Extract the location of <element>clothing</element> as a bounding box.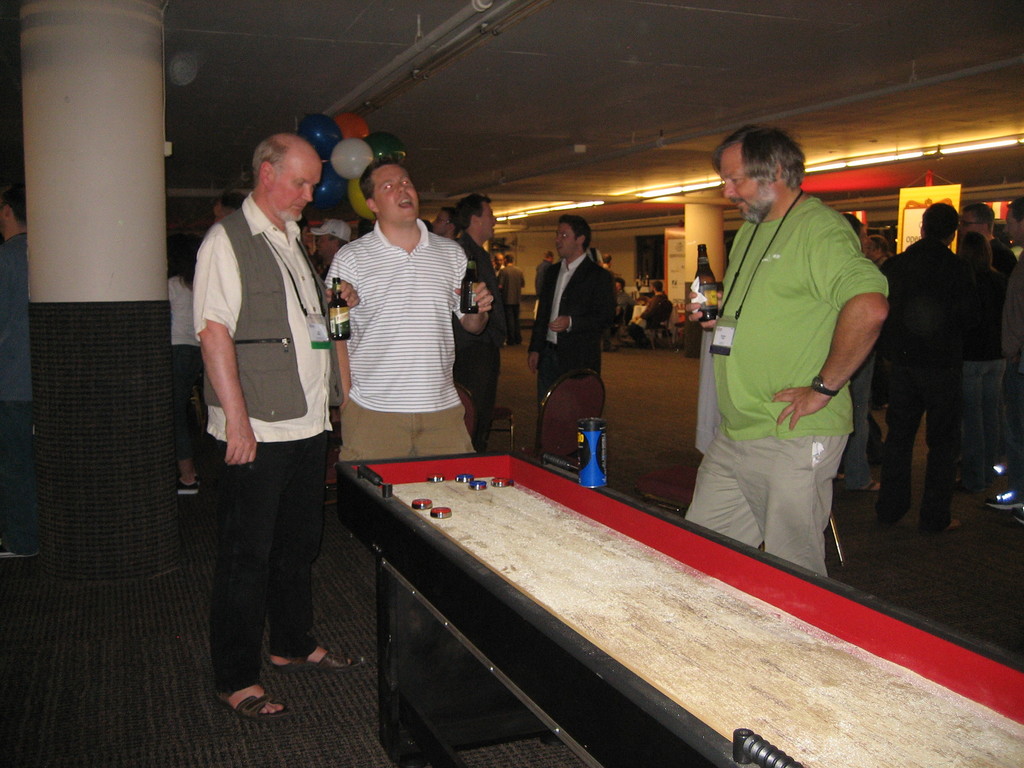
BBox(541, 245, 614, 462).
